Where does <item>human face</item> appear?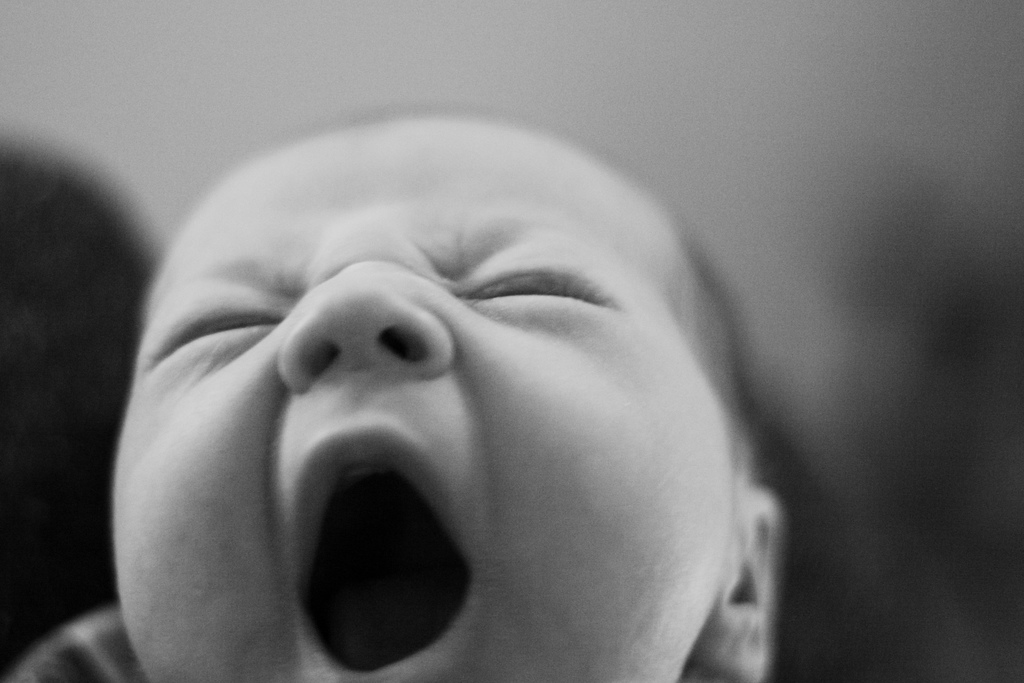
Appears at {"left": 112, "top": 116, "right": 732, "bottom": 682}.
